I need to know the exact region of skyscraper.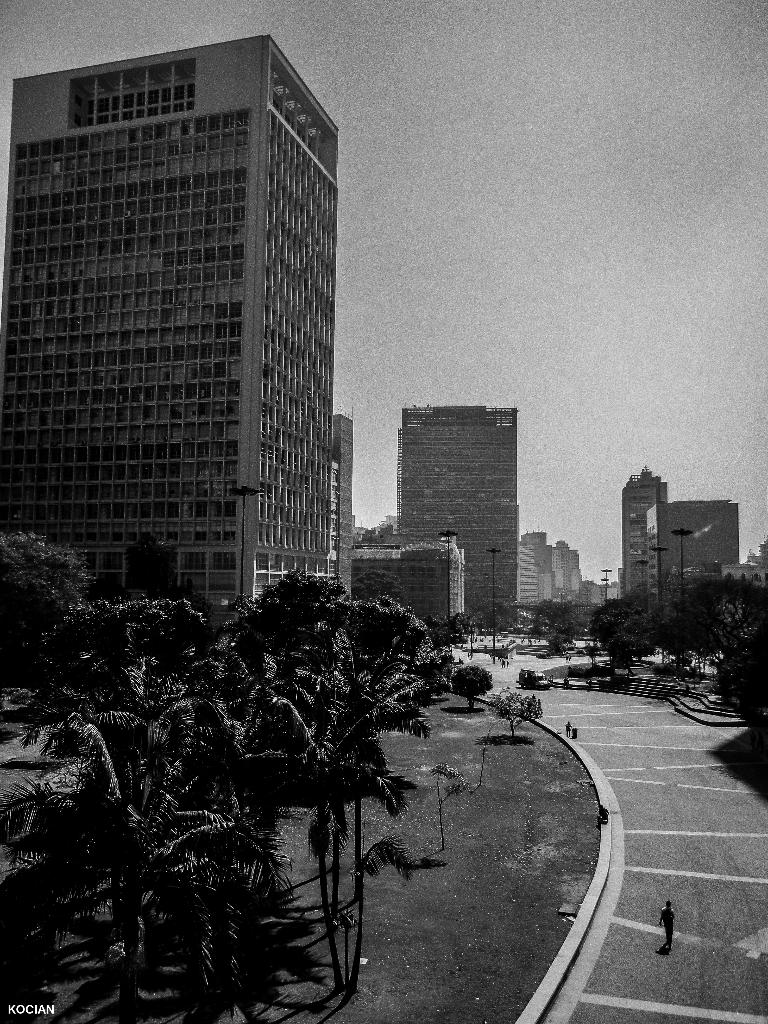
Region: bbox=[29, 25, 370, 657].
